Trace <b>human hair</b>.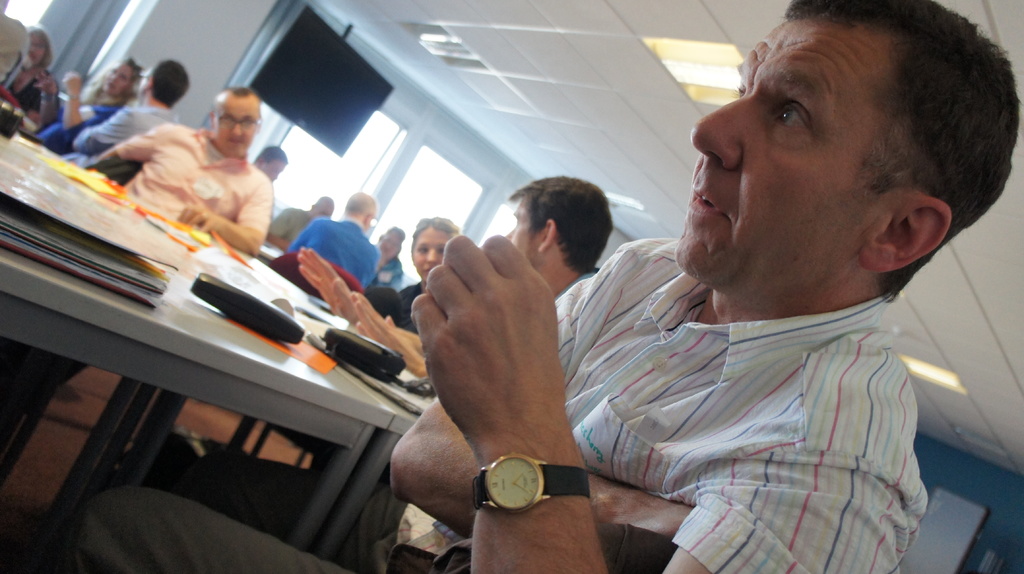
Traced to detection(257, 141, 287, 164).
